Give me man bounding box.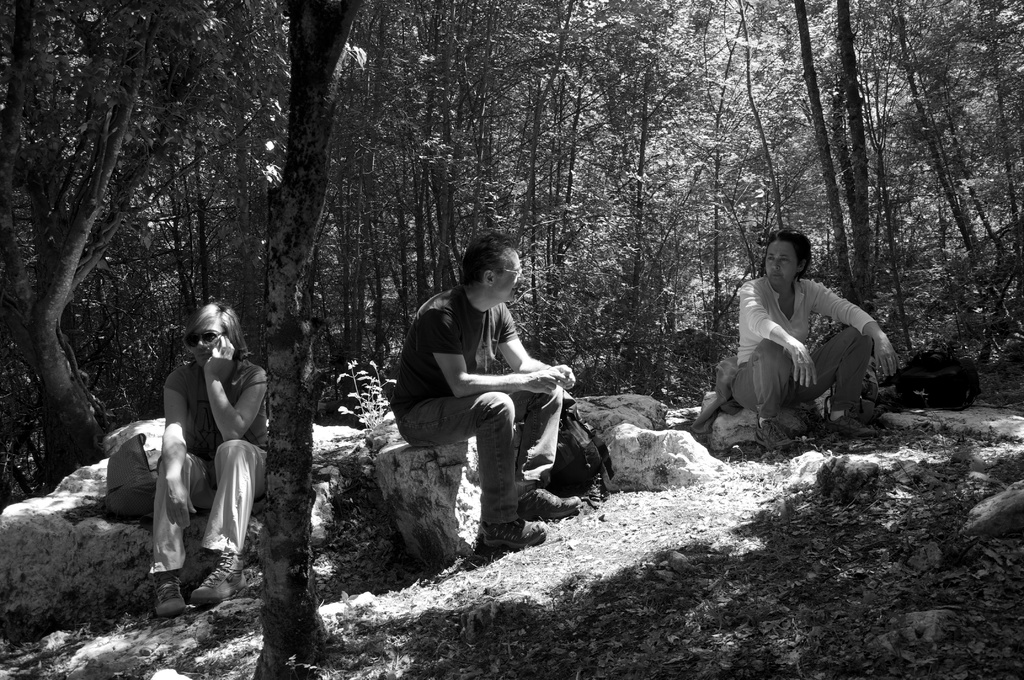
select_region(732, 230, 899, 453).
